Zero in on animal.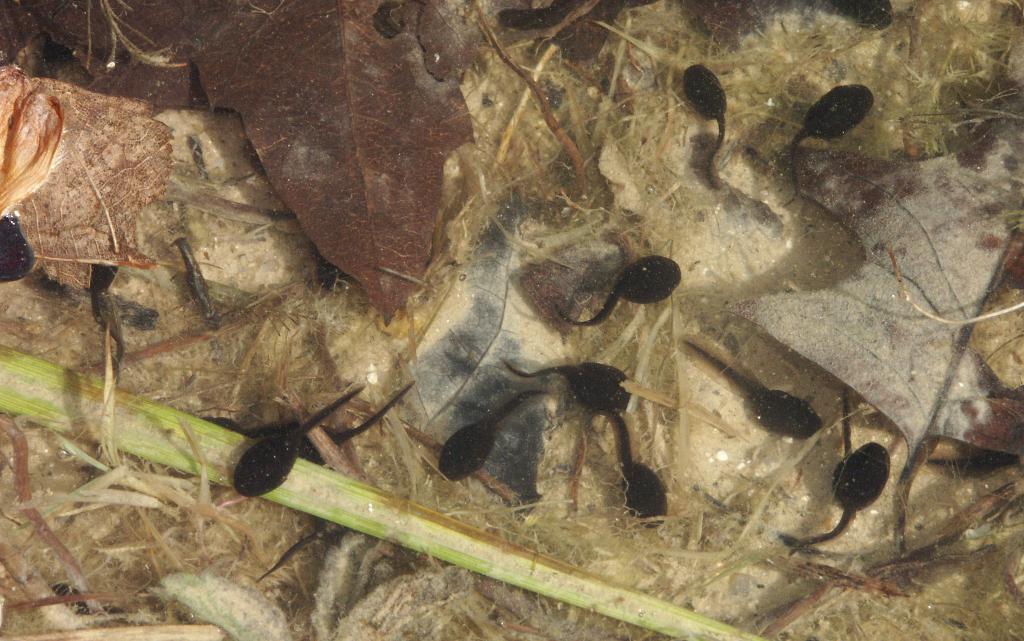
Zeroed in: rect(683, 62, 730, 186).
